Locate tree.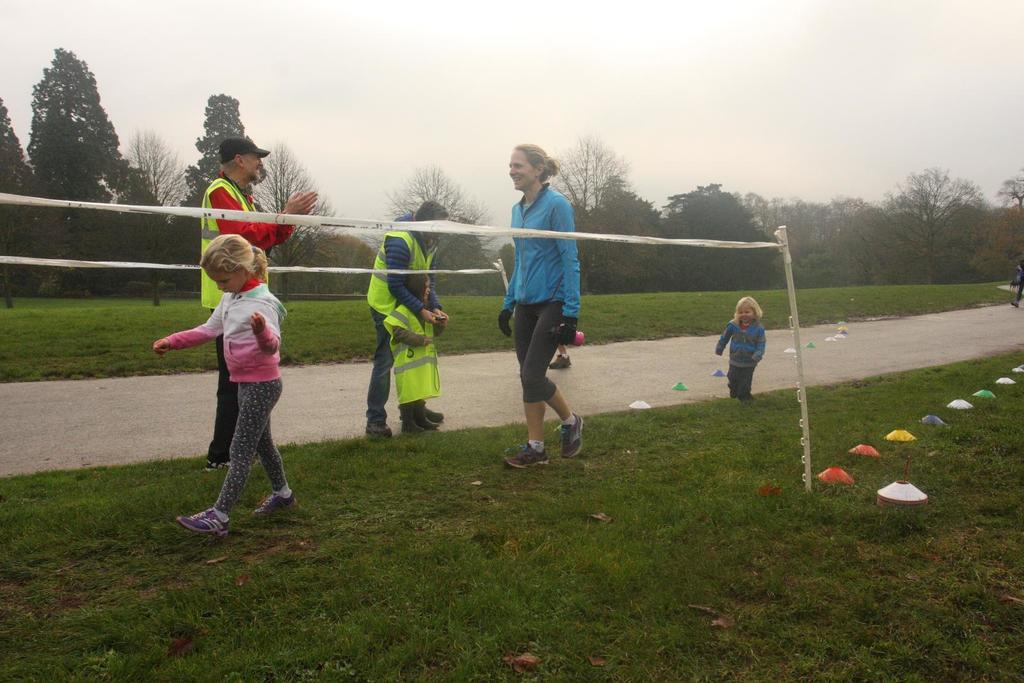
Bounding box: (109,122,193,309).
